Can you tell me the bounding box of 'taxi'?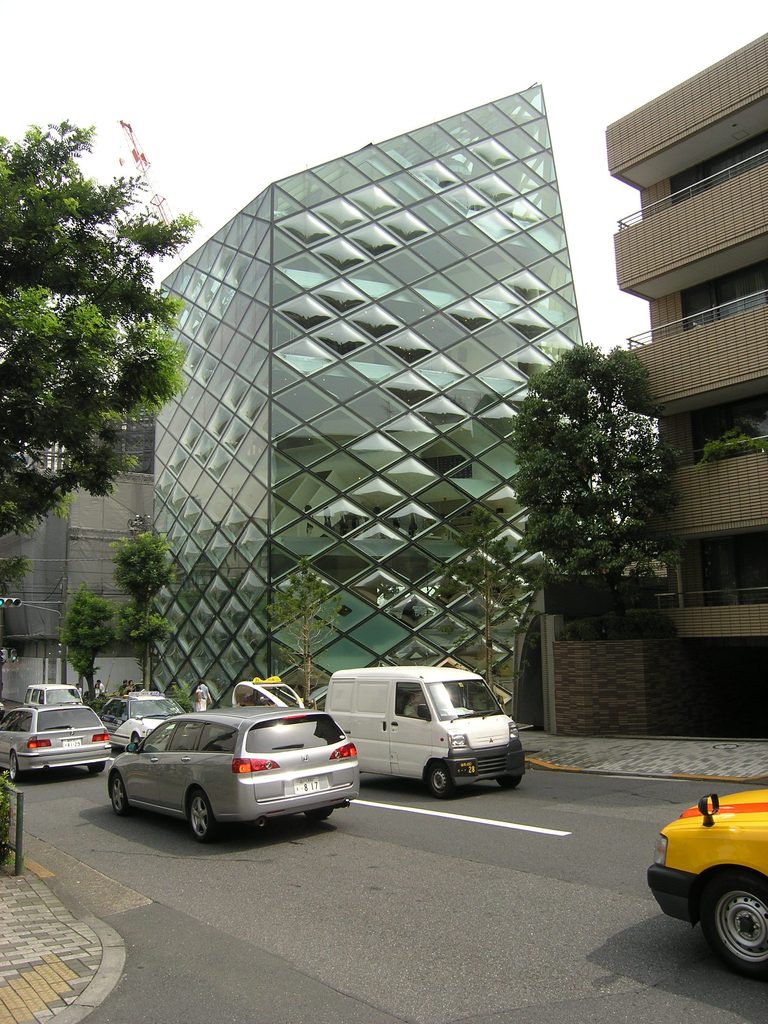
region(646, 774, 760, 938).
